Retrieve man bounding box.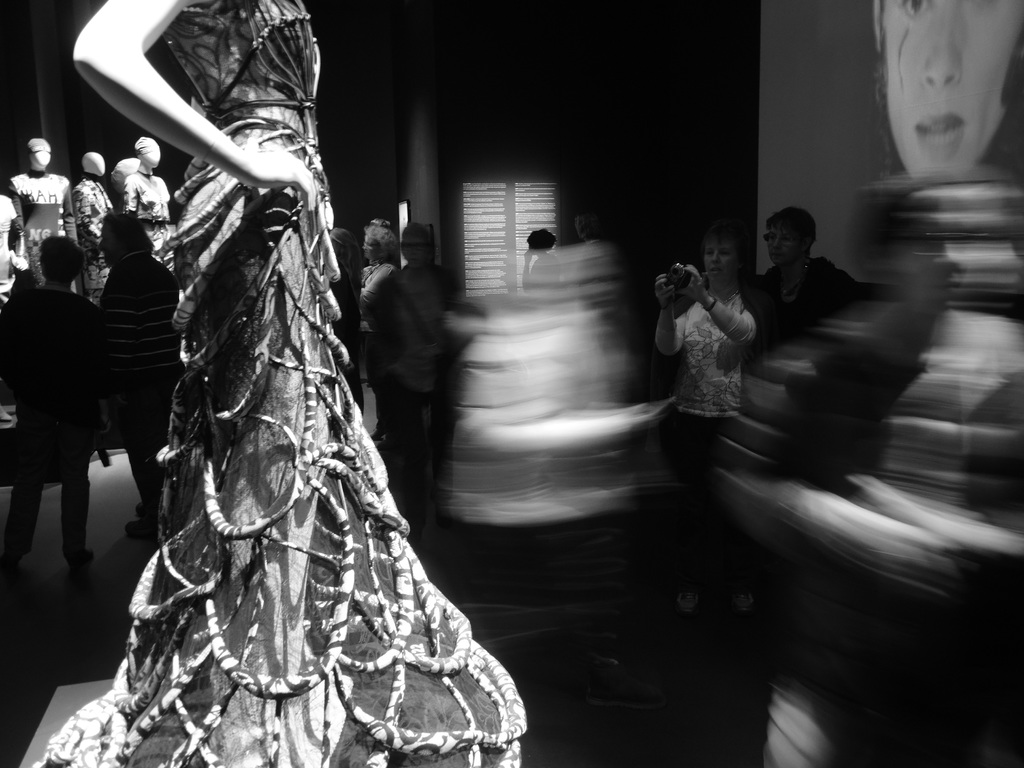
Bounding box: BBox(10, 211, 124, 578).
